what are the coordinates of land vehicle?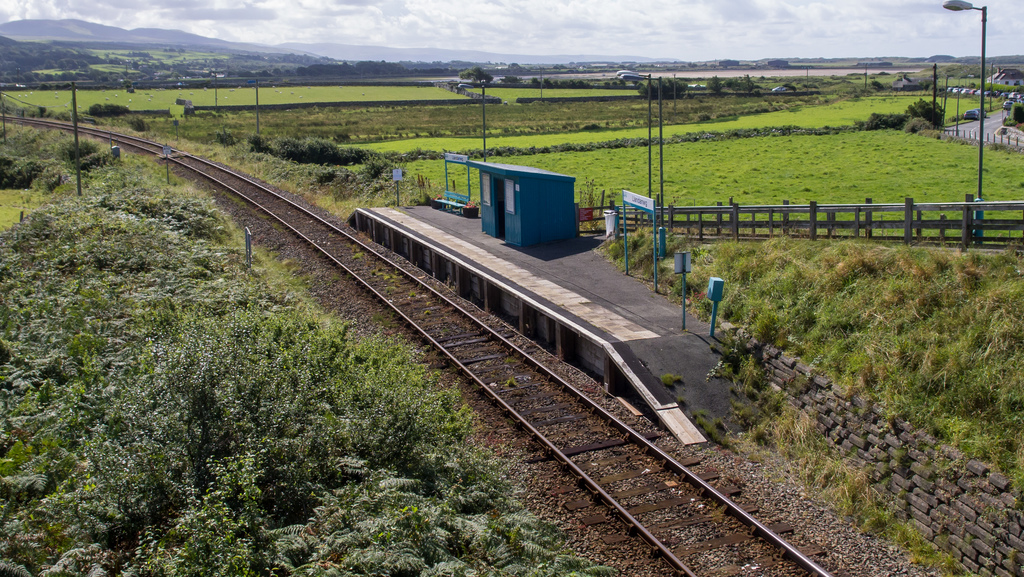
(1001,96,1016,111).
